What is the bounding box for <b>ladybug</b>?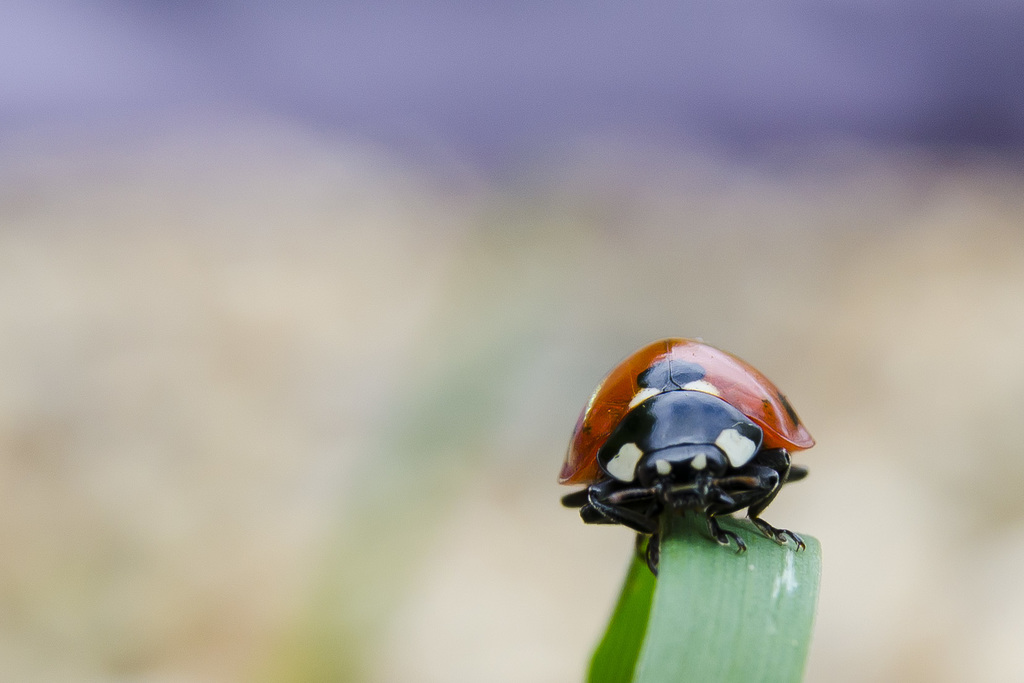
Rect(559, 346, 822, 582).
